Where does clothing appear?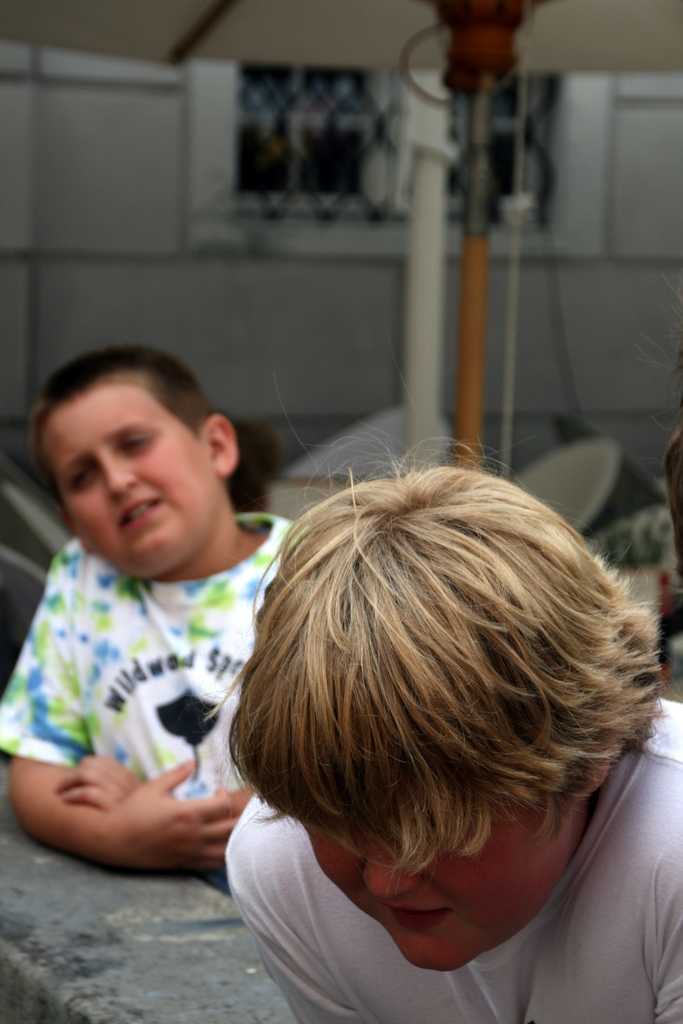
Appears at x1=233, y1=689, x2=682, y2=1023.
